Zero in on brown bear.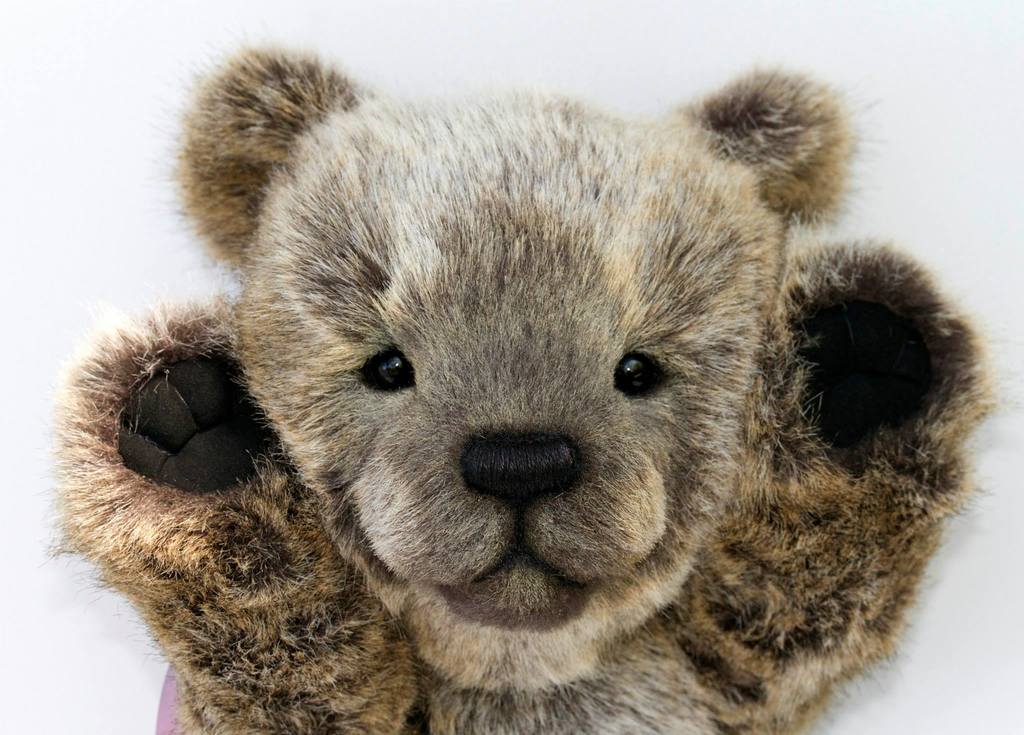
Zeroed in: bbox(42, 26, 995, 734).
